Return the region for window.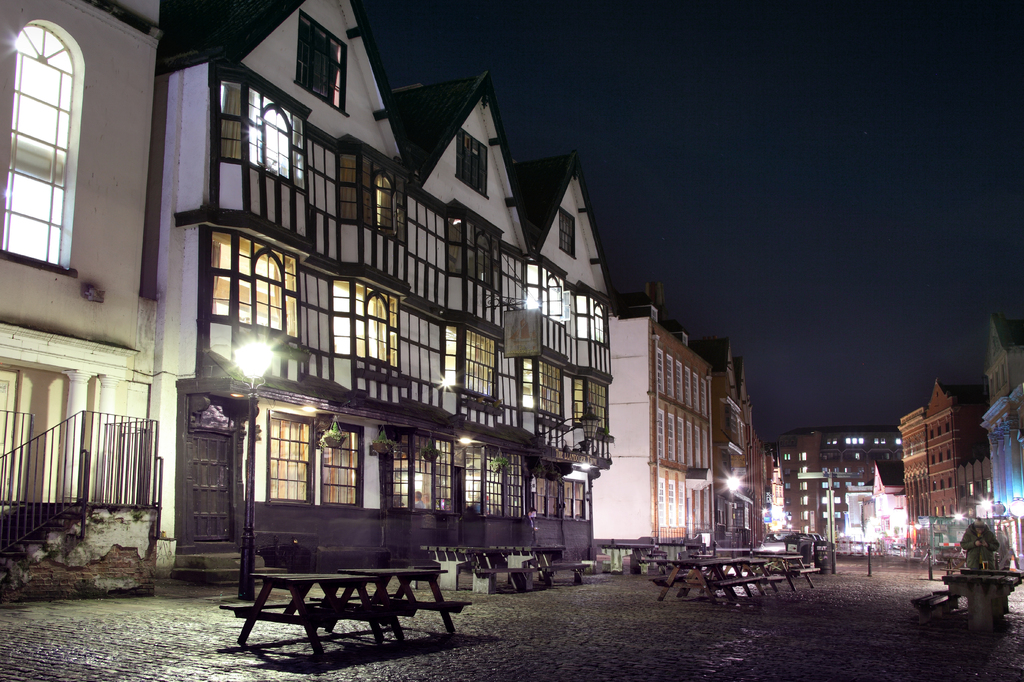
bbox=(936, 427, 939, 436).
